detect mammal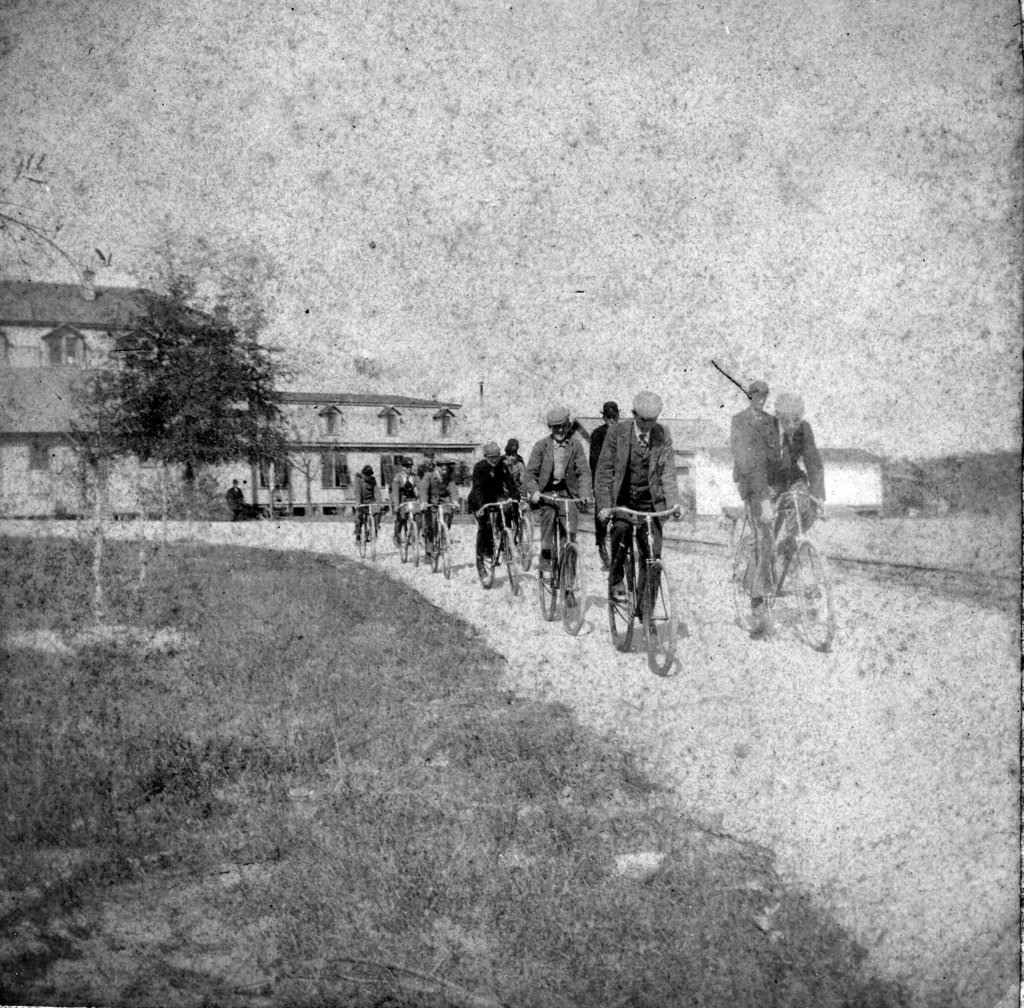
(left=352, top=462, right=381, bottom=547)
